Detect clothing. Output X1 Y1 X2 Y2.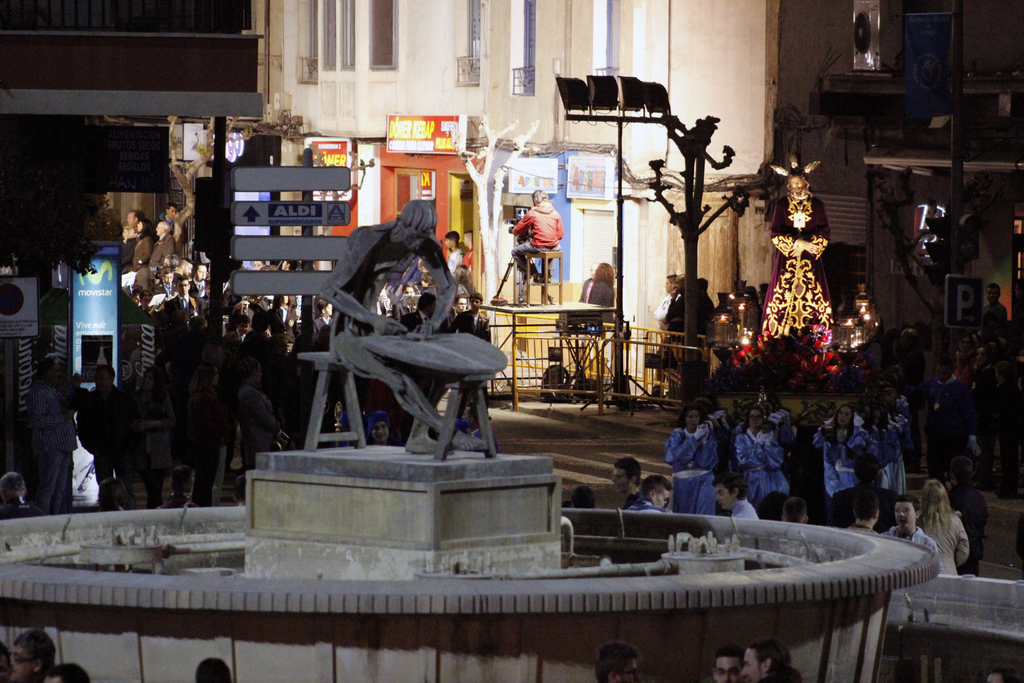
901 374 982 482.
